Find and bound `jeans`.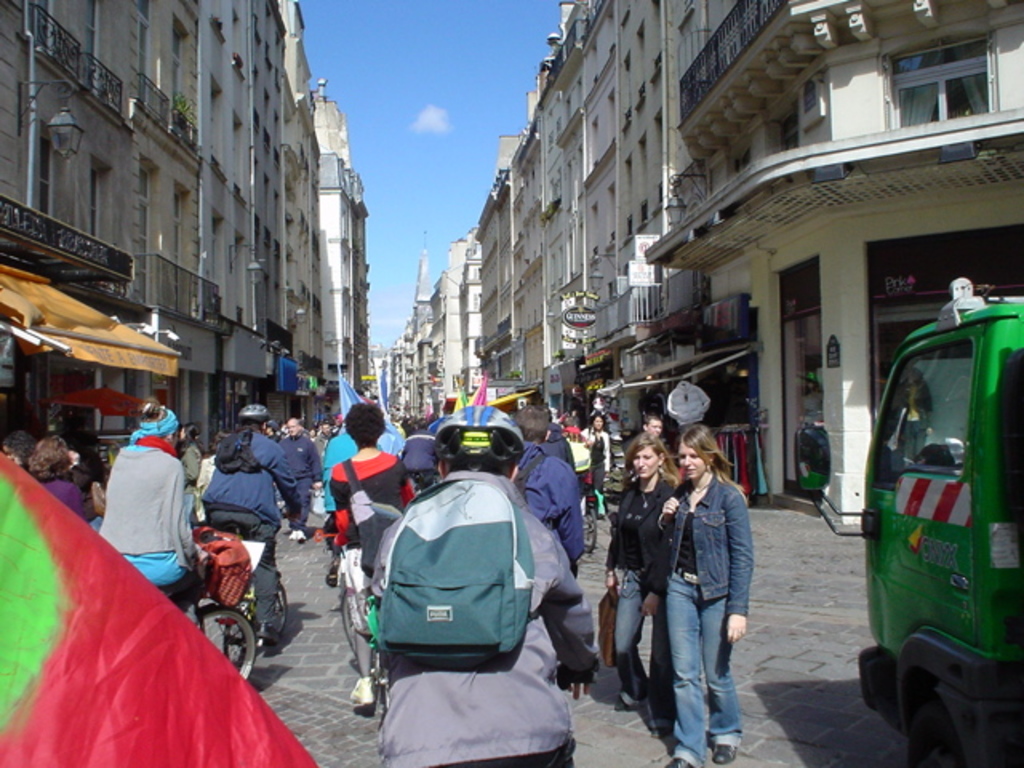
Bound: select_region(291, 477, 310, 528).
